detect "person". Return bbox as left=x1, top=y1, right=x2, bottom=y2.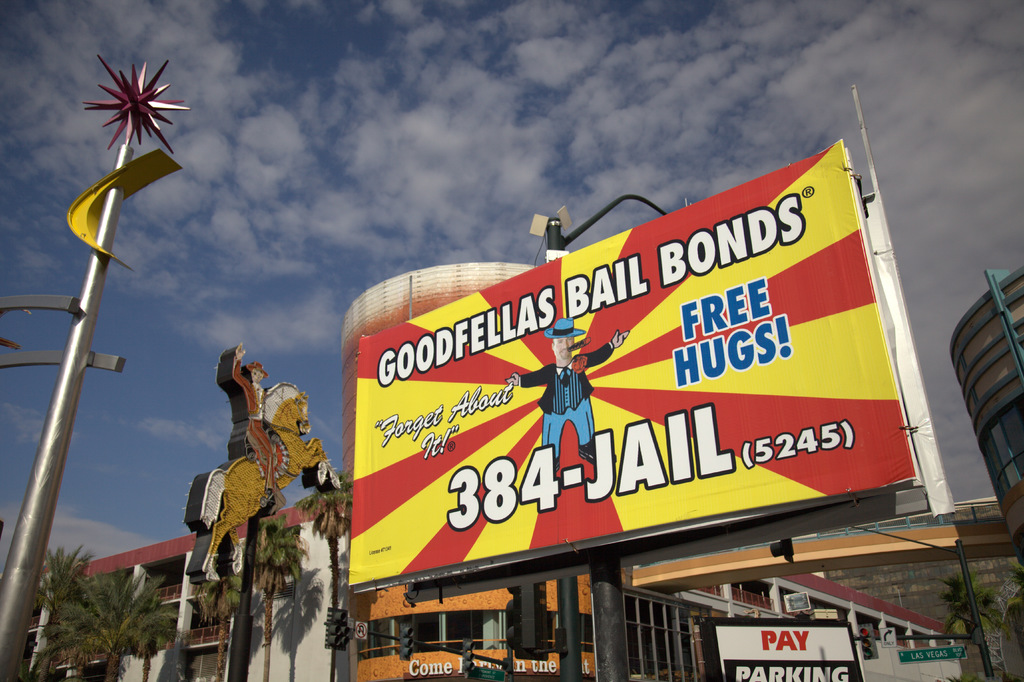
left=506, top=318, right=629, bottom=462.
